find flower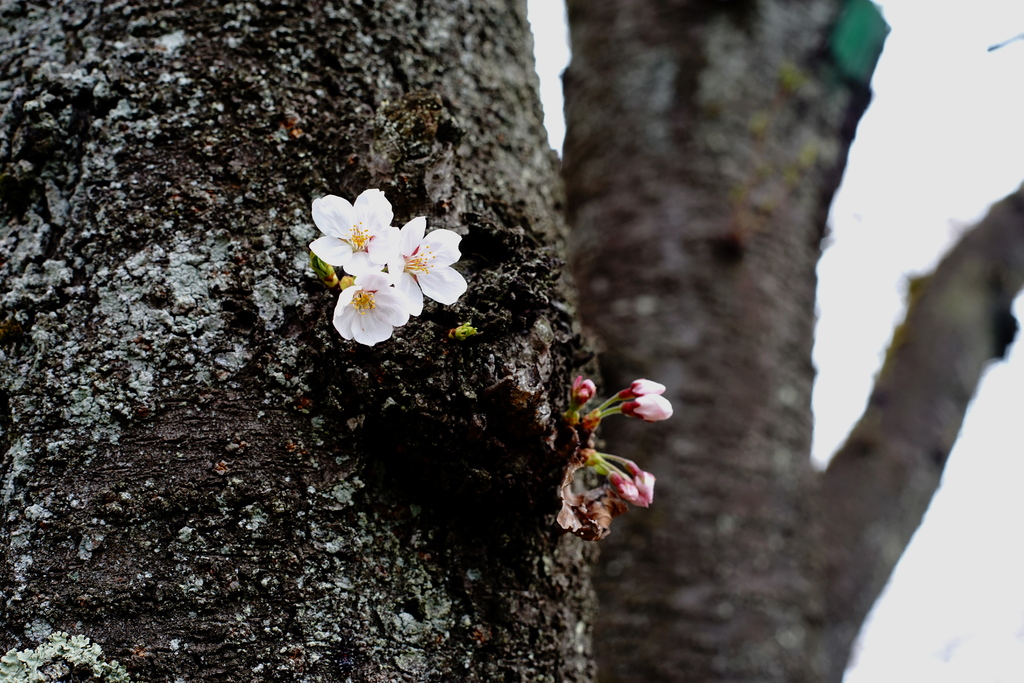
locate(628, 377, 666, 399)
